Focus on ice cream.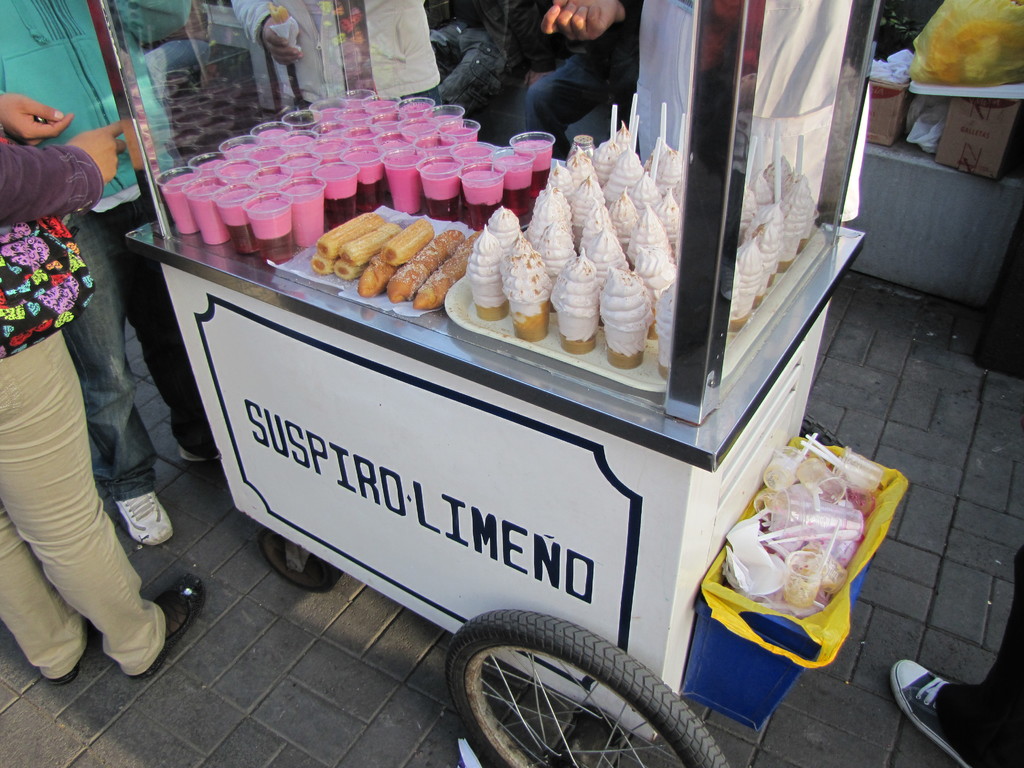
Focused at {"x1": 739, "y1": 230, "x2": 766, "y2": 320}.
